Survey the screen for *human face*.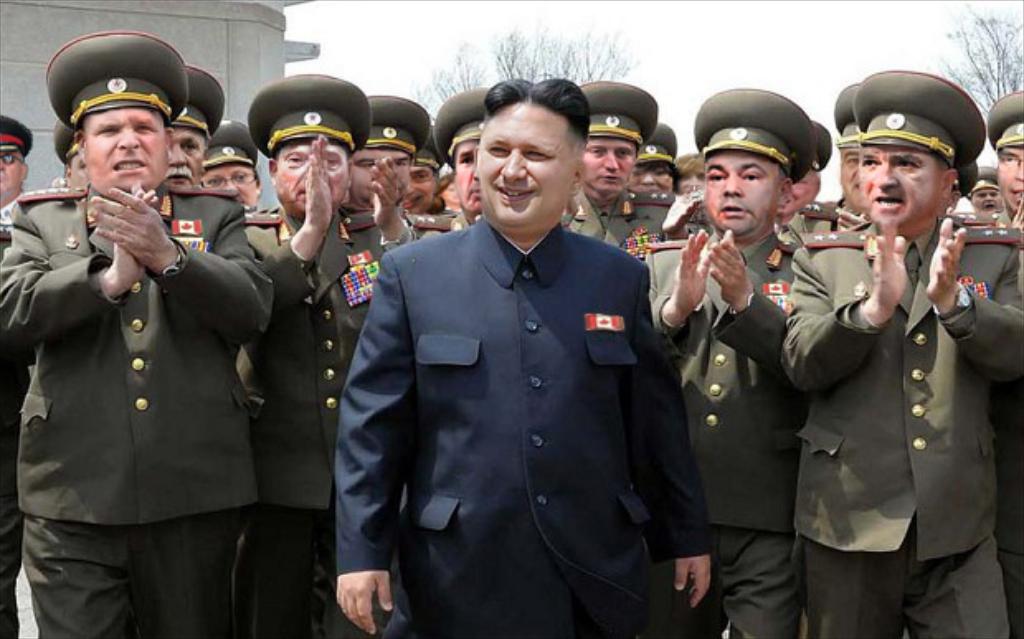
Survey found: 355/150/411/208.
